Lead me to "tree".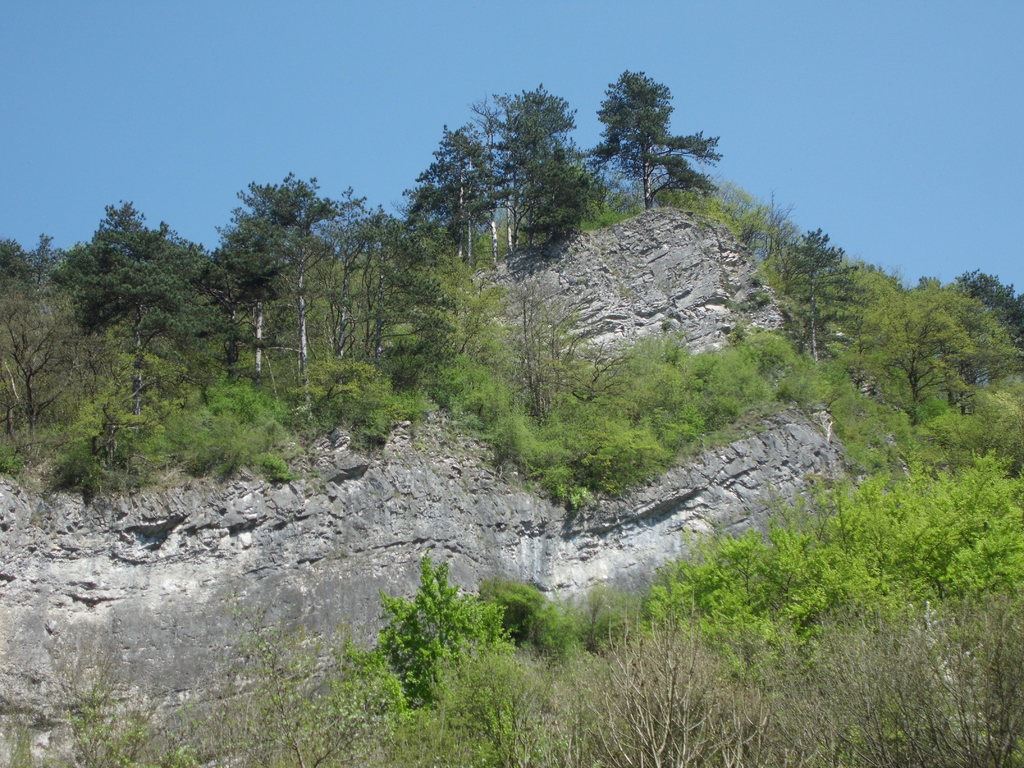
Lead to l=165, t=233, r=218, b=341.
